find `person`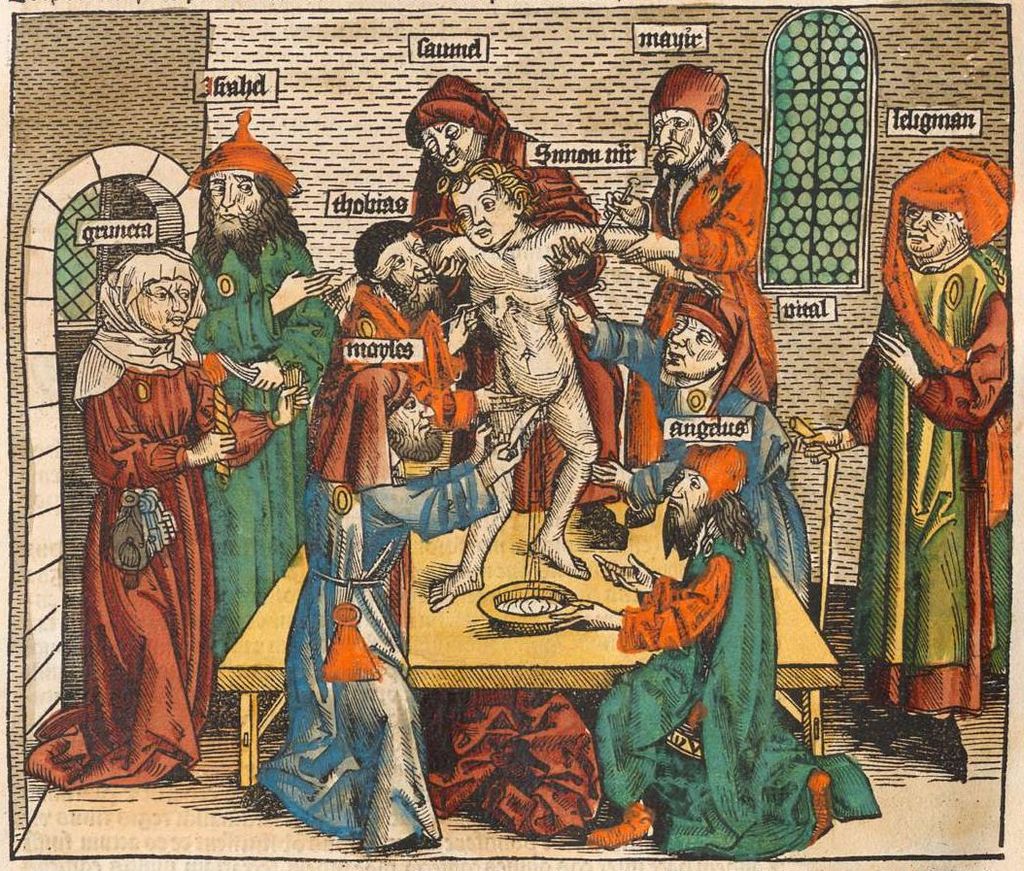
(562, 286, 816, 618)
